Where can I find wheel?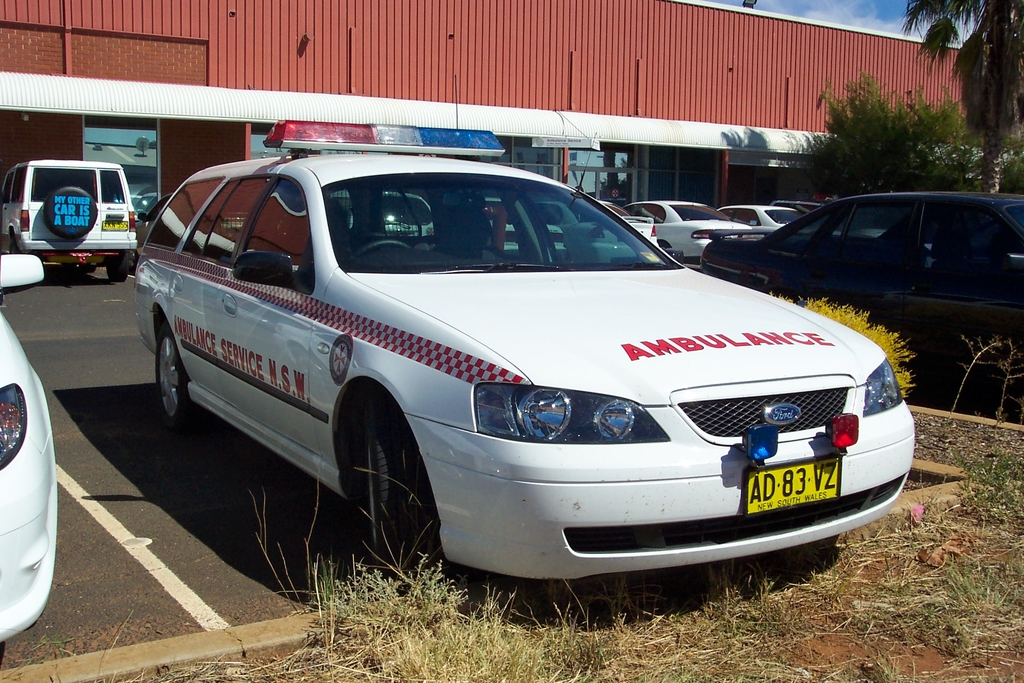
You can find it at bbox=[42, 183, 99, 241].
